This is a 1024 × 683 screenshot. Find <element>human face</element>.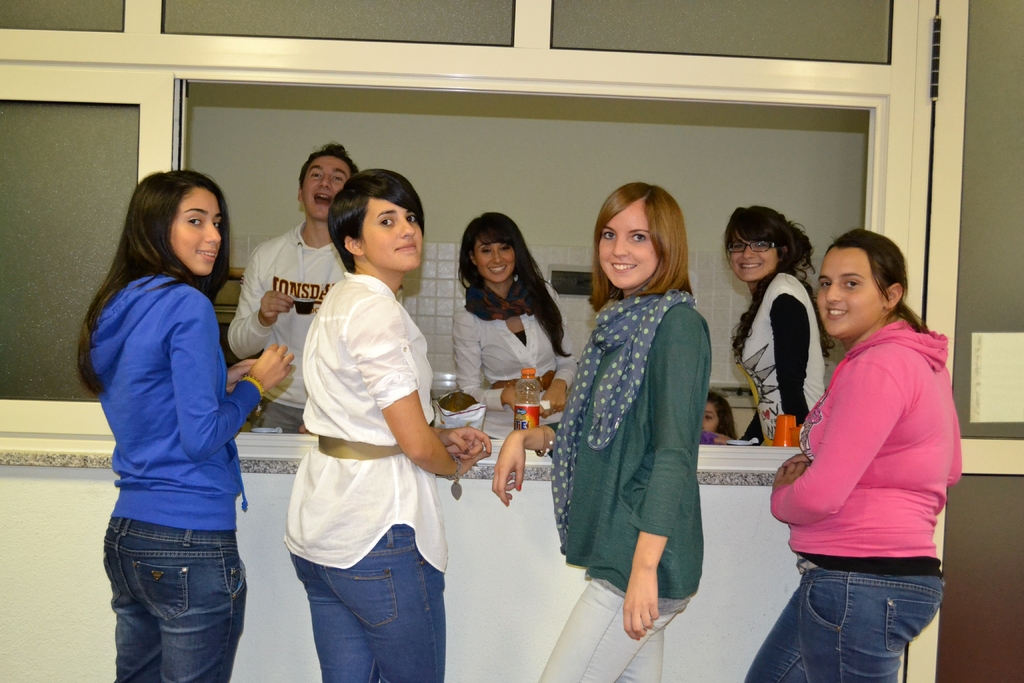
Bounding box: x1=300 y1=155 x2=355 y2=218.
